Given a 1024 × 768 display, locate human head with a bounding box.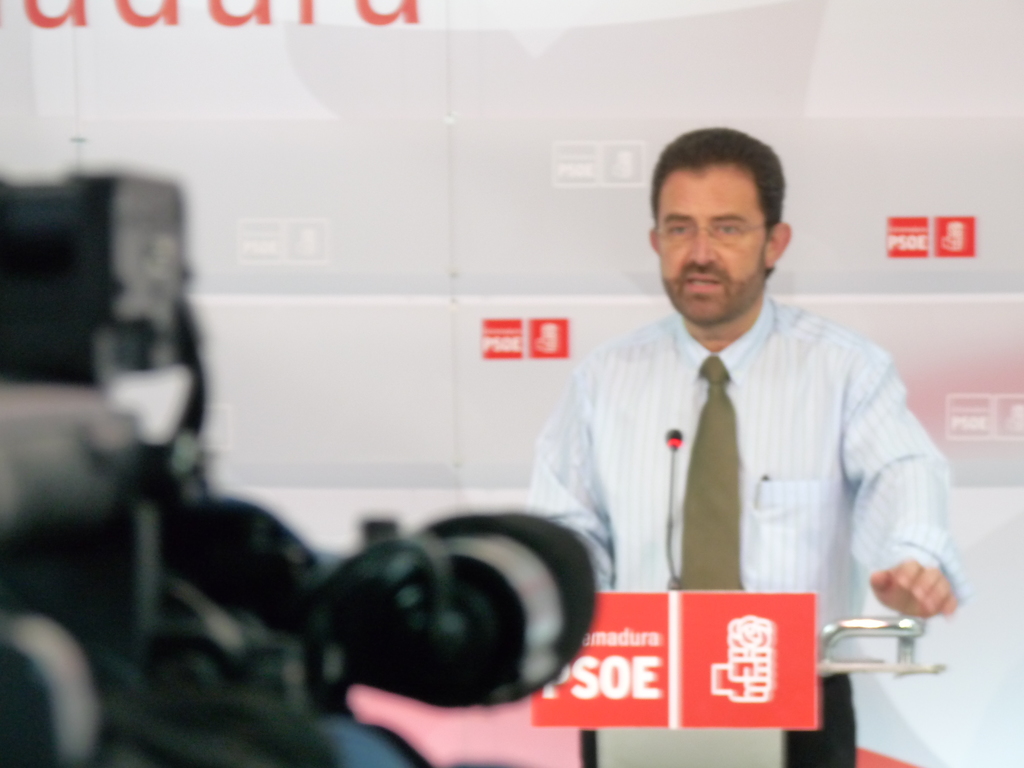
Located: (left=639, top=126, right=794, bottom=310).
